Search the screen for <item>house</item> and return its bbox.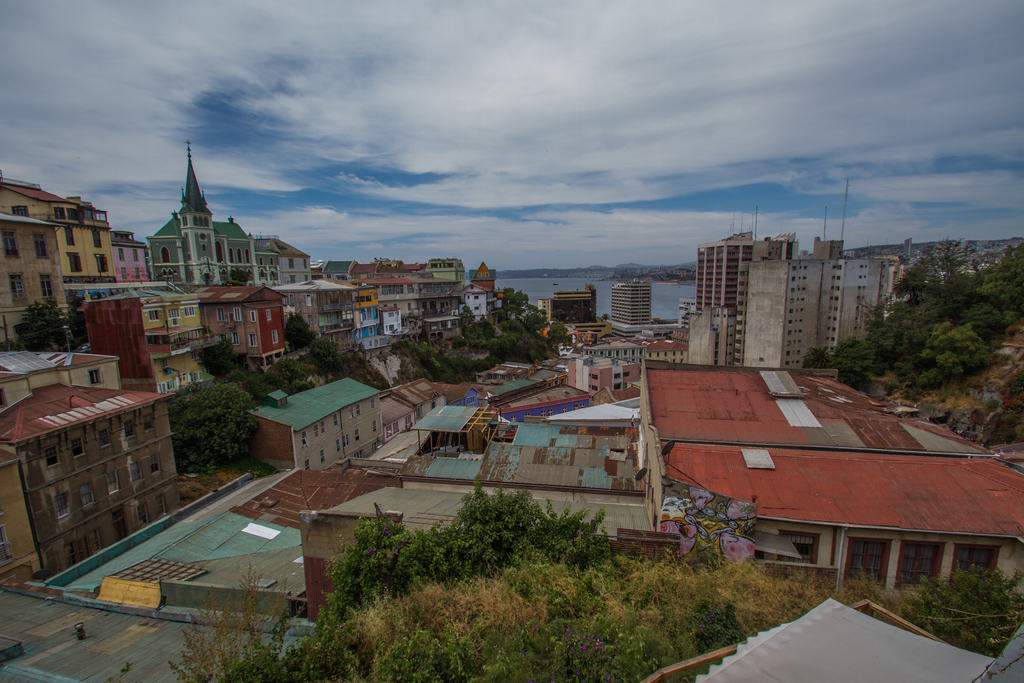
Found: 0:206:77:346.
